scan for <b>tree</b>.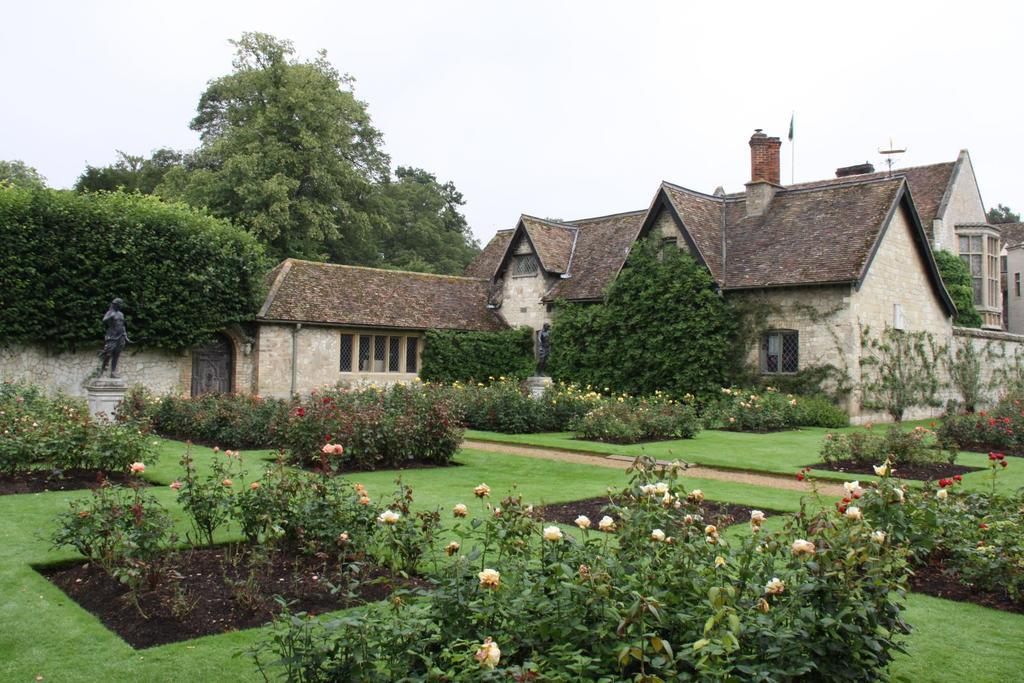
Scan result: <bbox>0, 155, 54, 193</bbox>.
